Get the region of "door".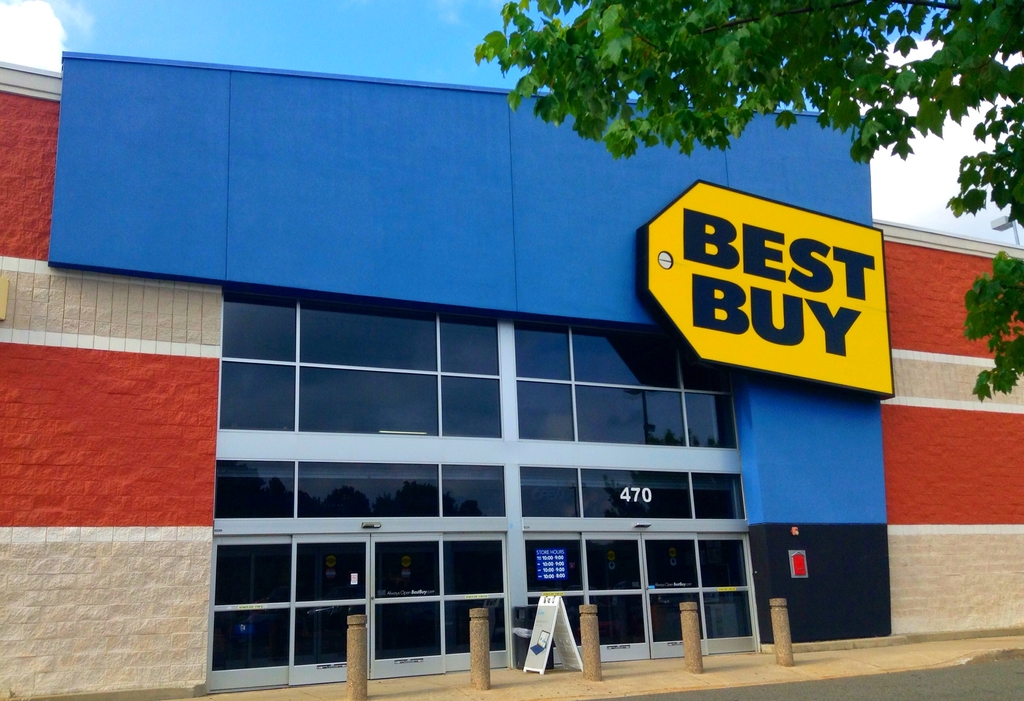
pyautogui.locateOnScreen(638, 531, 756, 660).
